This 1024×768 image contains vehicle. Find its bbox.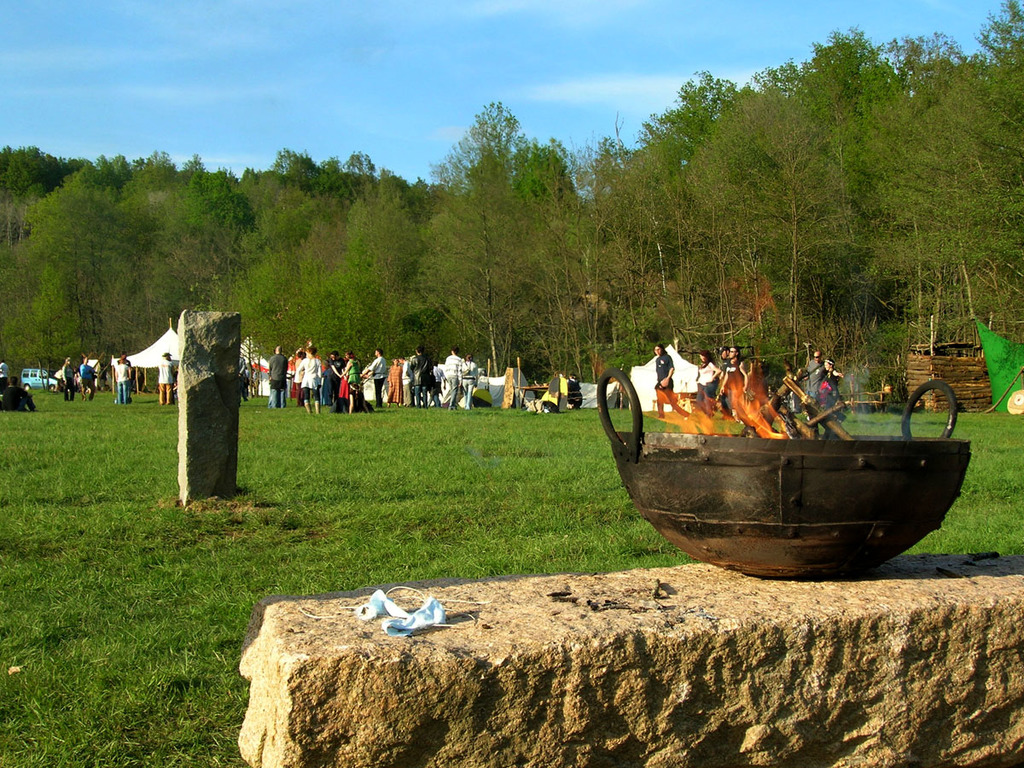
(left=19, top=369, right=60, bottom=393).
